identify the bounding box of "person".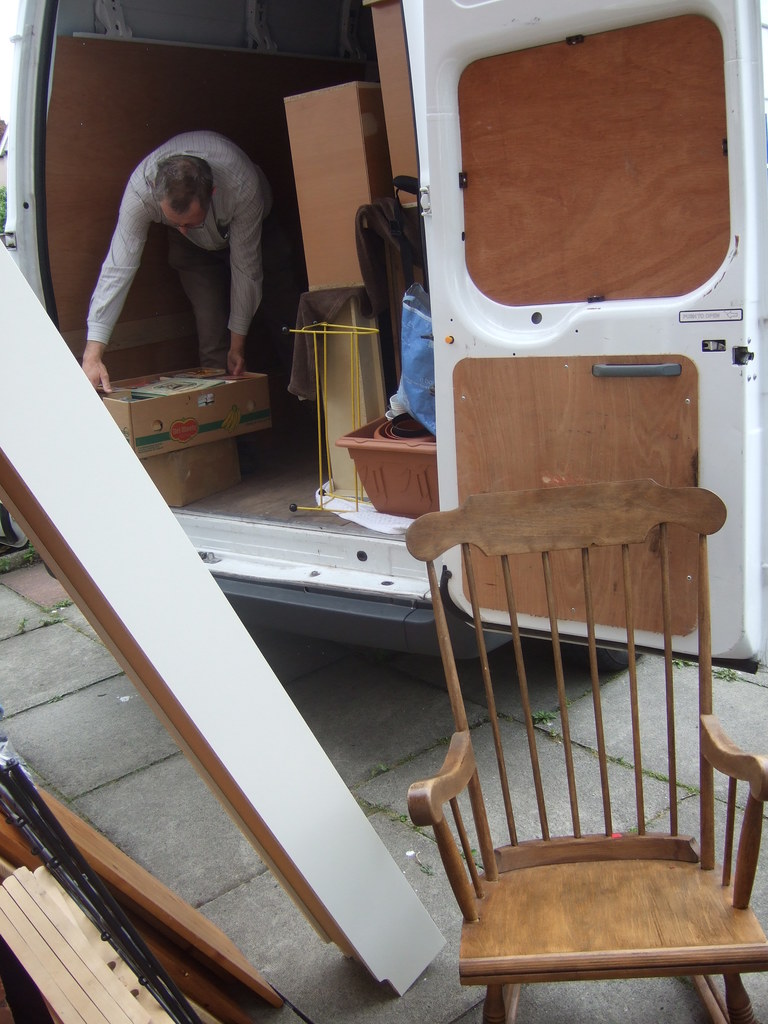
[left=76, top=111, right=280, bottom=393].
